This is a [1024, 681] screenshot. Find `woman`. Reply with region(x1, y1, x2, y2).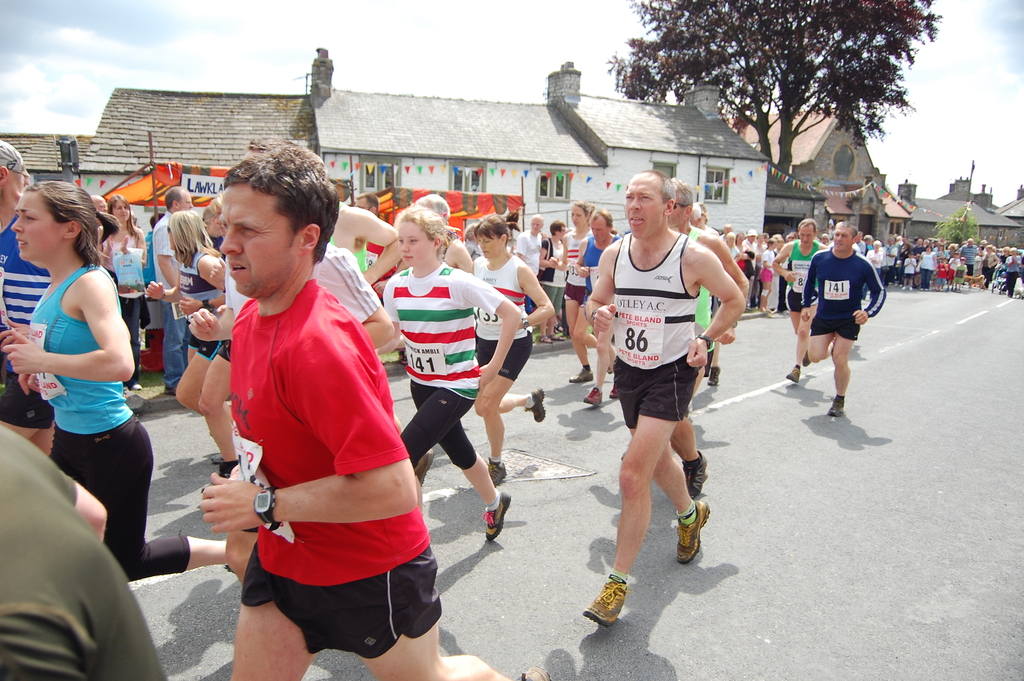
region(869, 240, 883, 274).
